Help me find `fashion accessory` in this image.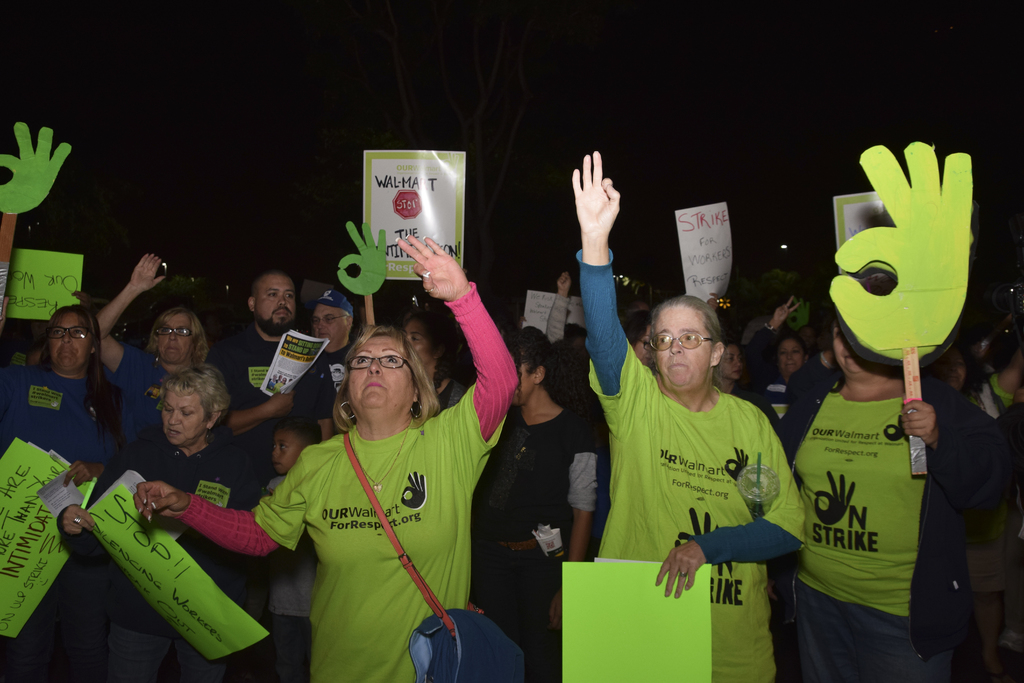
Found it: bbox=(409, 395, 426, 420).
